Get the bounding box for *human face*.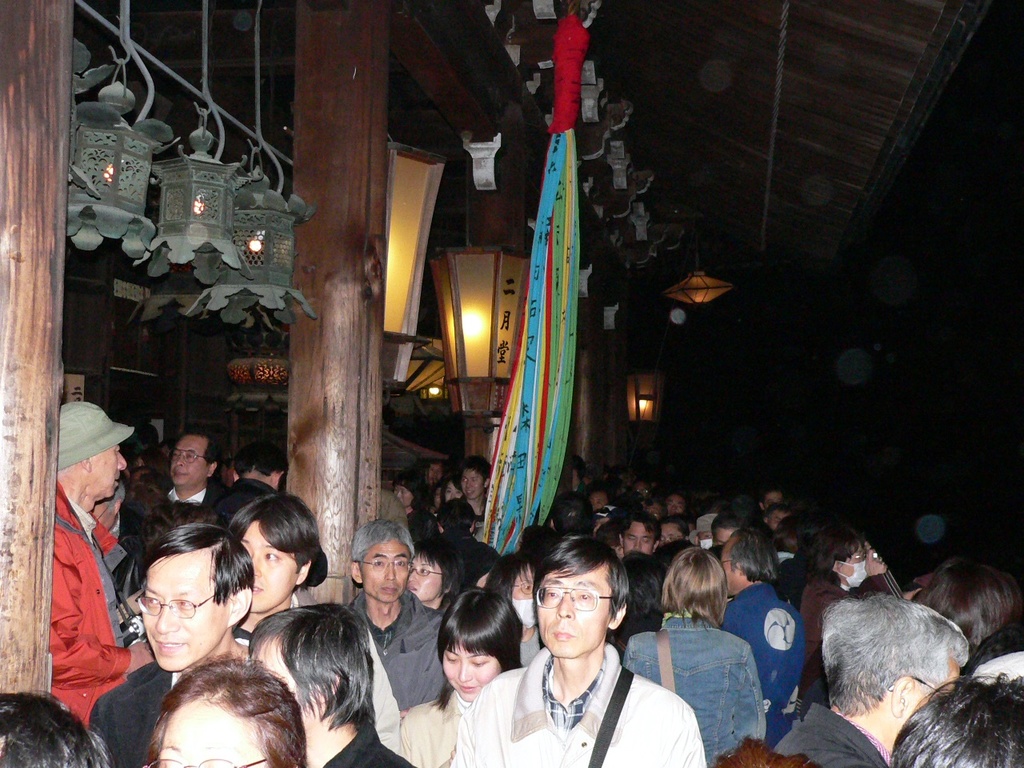
(x1=170, y1=436, x2=210, y2=486).
